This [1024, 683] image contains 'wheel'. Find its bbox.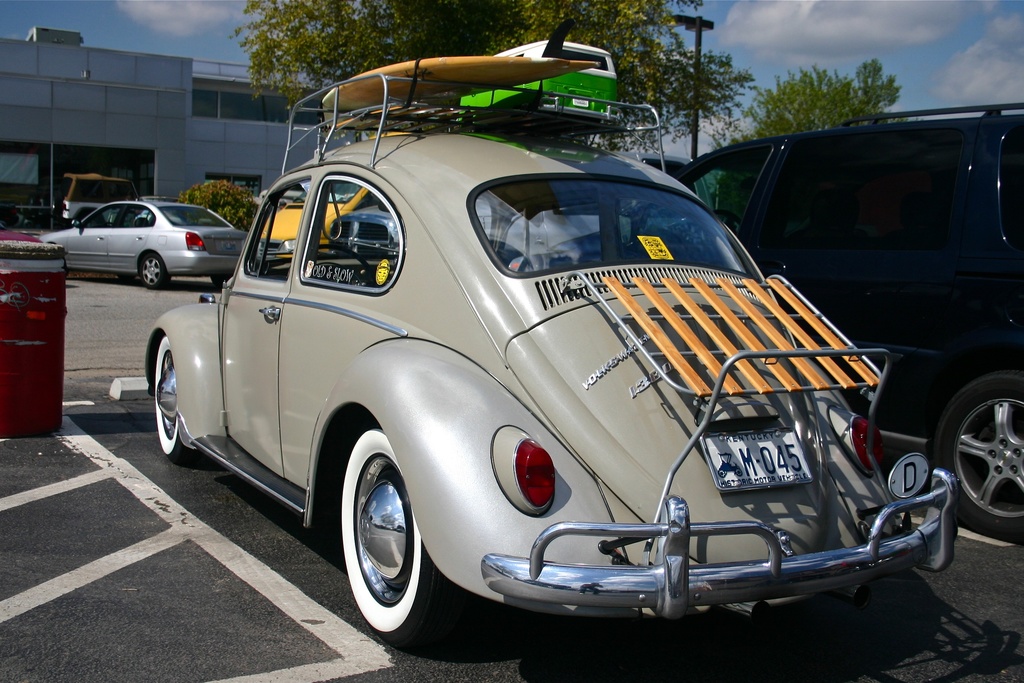
x1=141, y1=251, x2=169, y2=287.
